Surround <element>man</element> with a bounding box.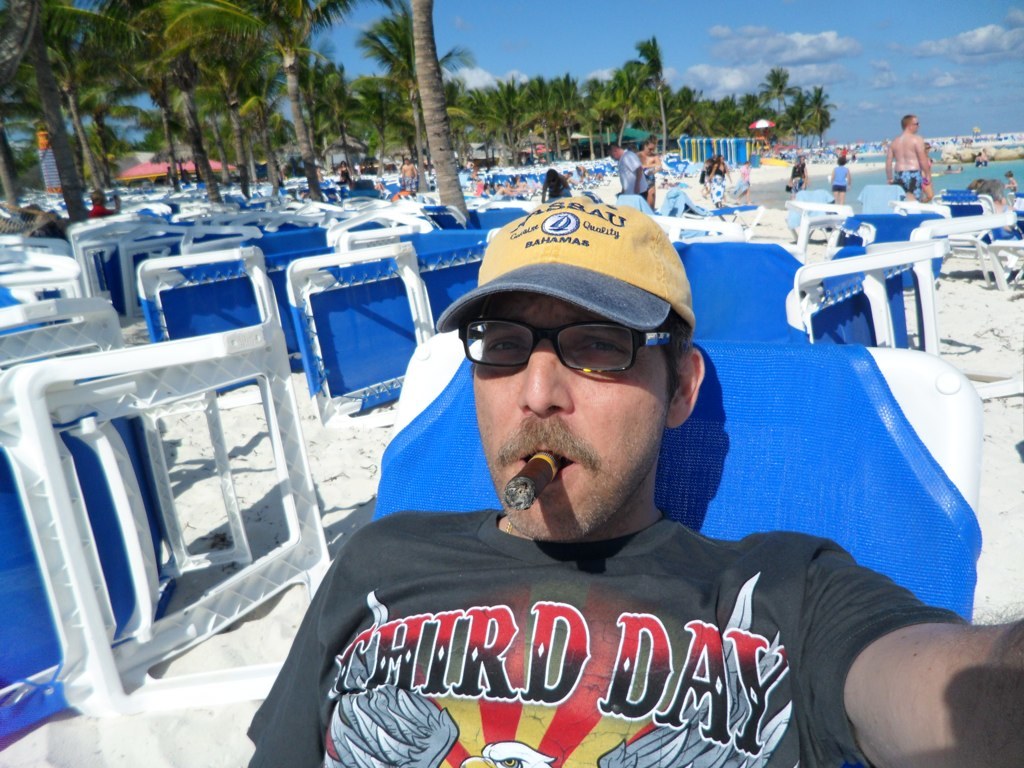
257 188 970 764.
